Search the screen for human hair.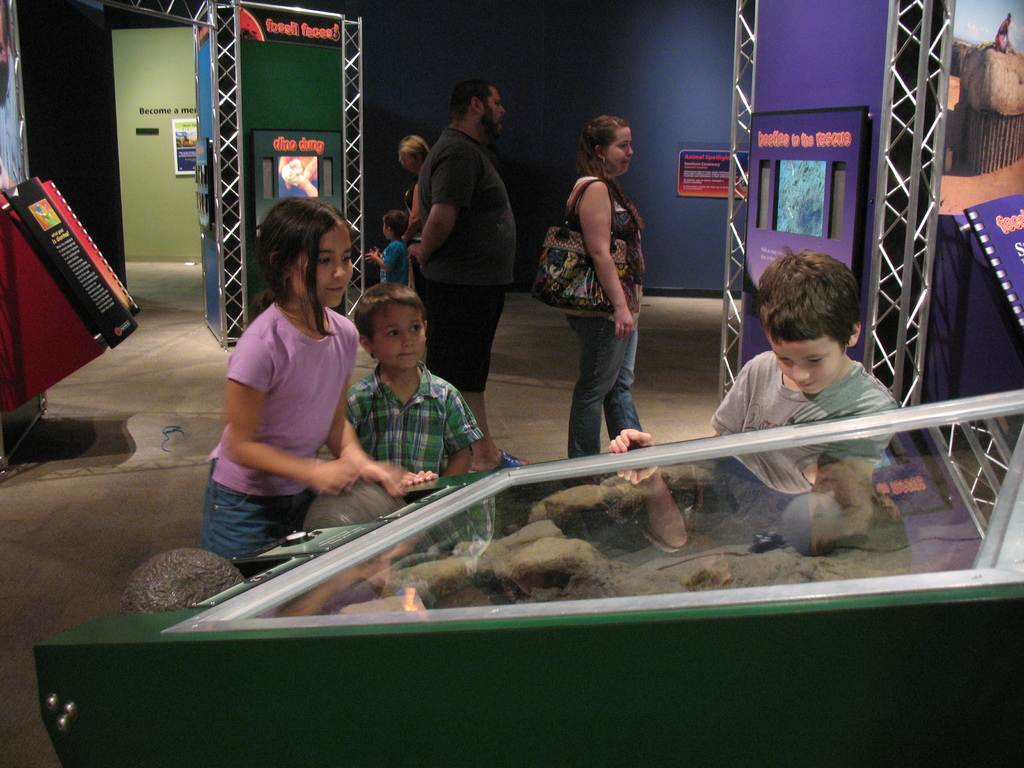
Found at detection(245, 189, 345, 316).
